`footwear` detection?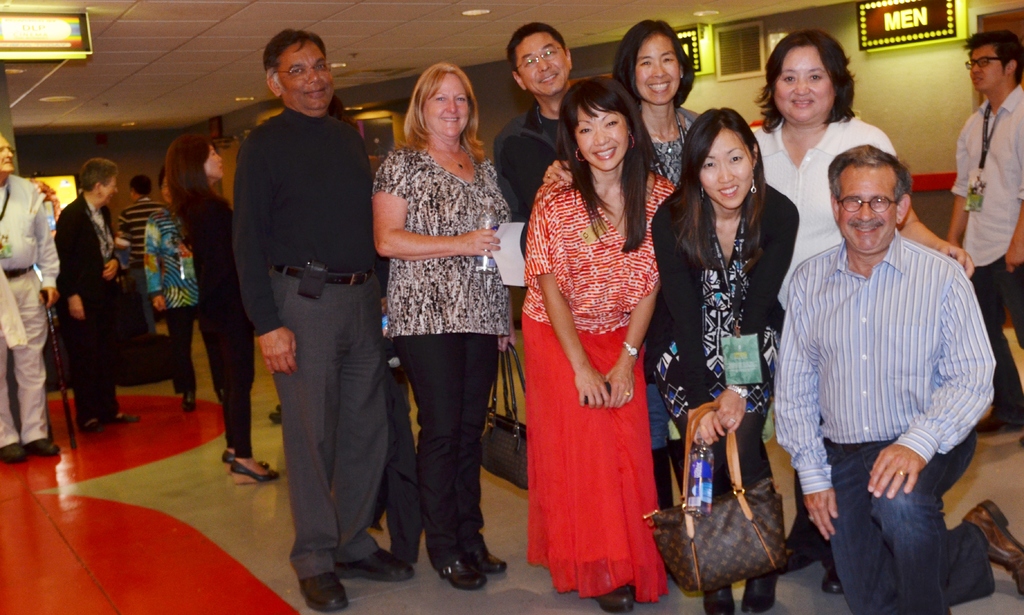
bbox(220, 443, 230, 470)
